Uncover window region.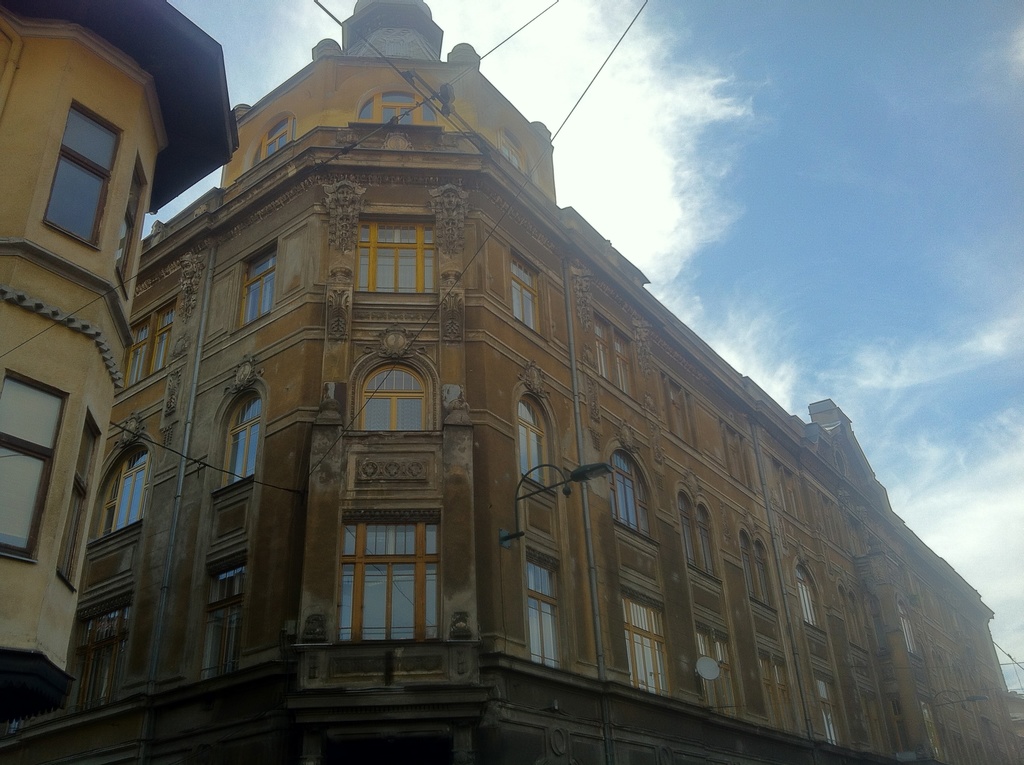
Uncovered: (47,406,100,605).
